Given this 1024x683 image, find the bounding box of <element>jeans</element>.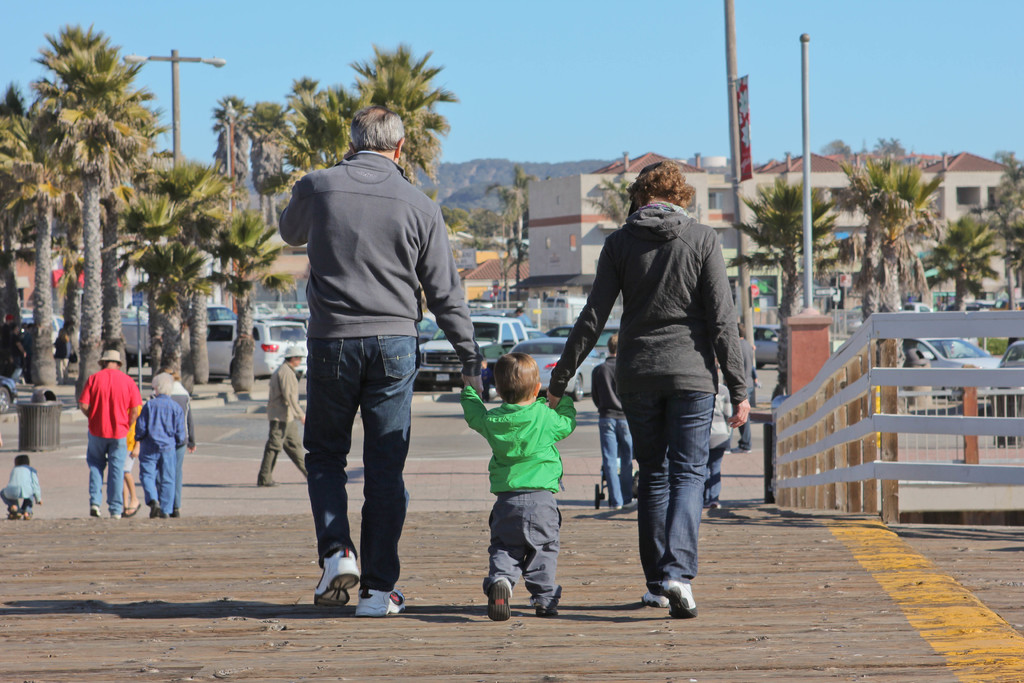
pyautogui.locateOnScreen(490, 497, 572, 620).
